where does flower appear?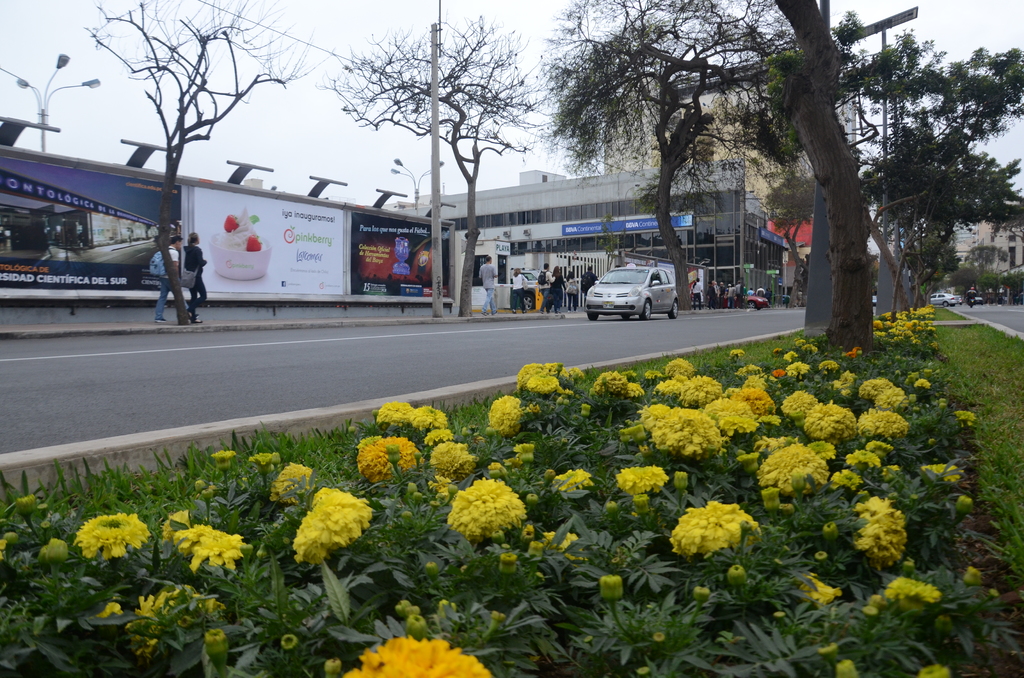
Appears at box=[262, 459, 320, 506].
